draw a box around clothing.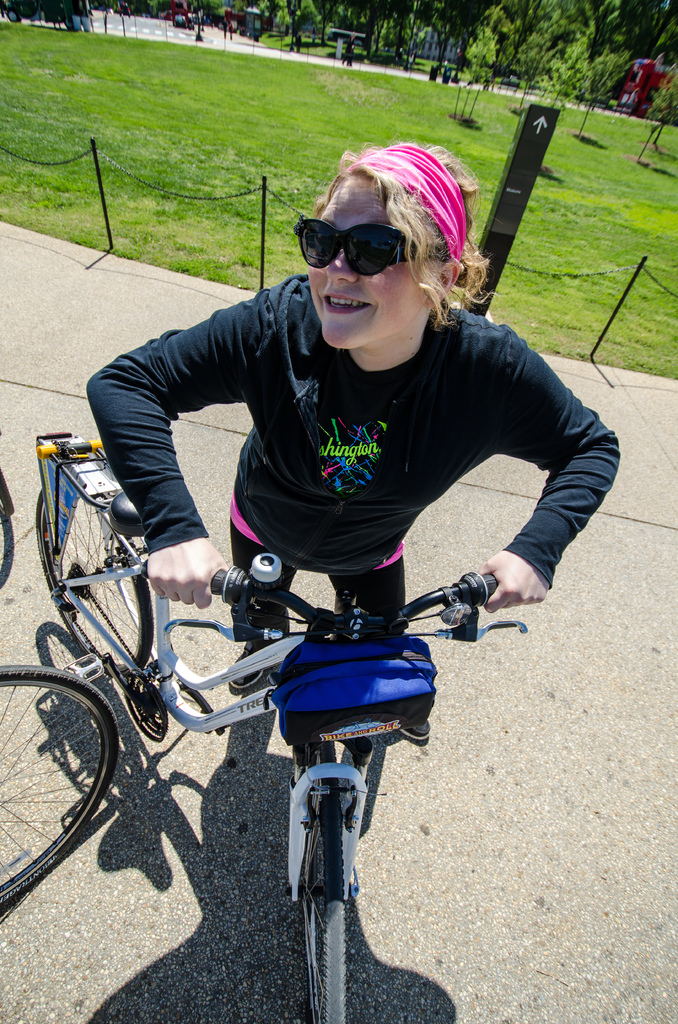
114, 246, 615, 643.
